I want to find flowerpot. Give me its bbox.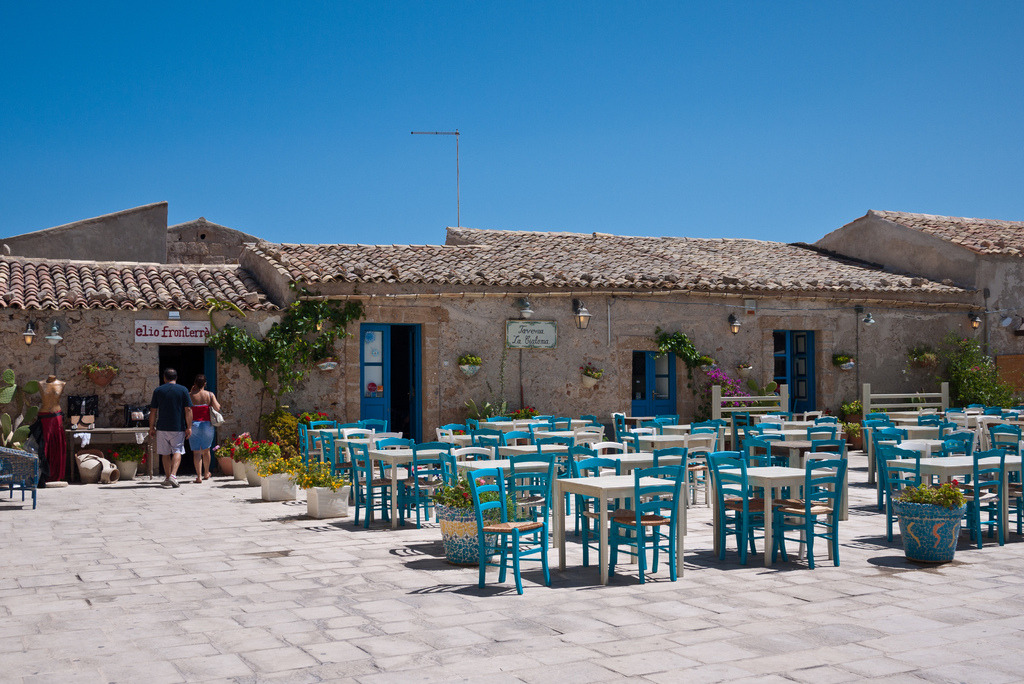
bbox(241, 459, 274, 484).
